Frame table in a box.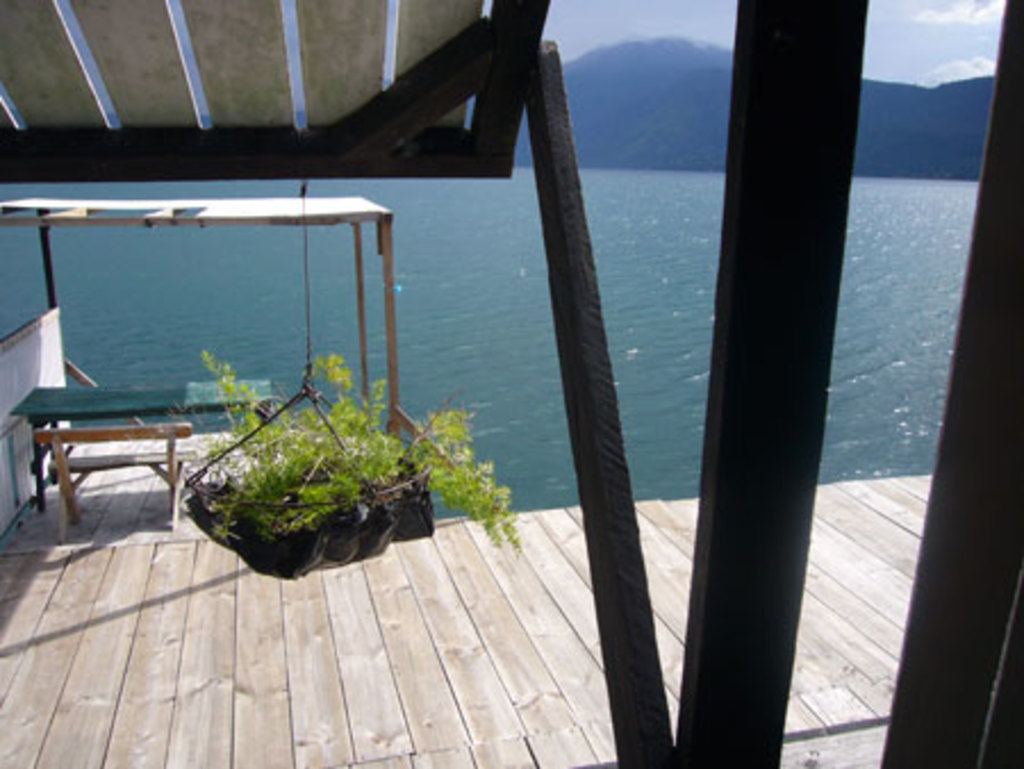
(7,364,234,546).
